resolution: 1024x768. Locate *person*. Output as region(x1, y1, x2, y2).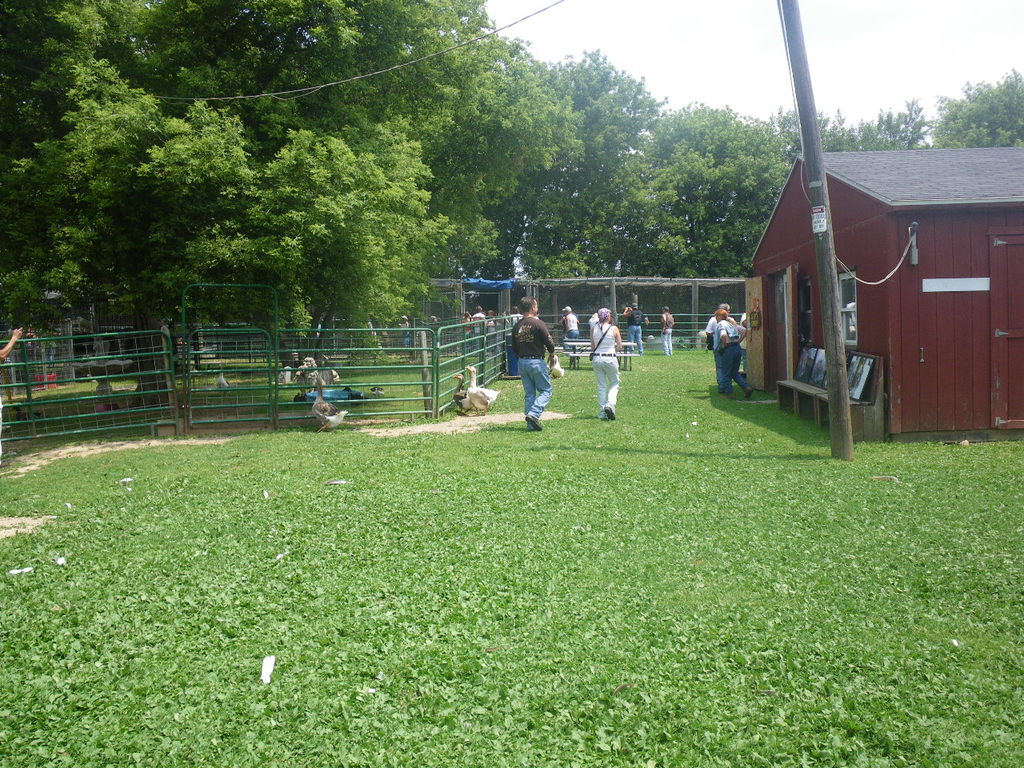
region(661, 305, 677, 354).
